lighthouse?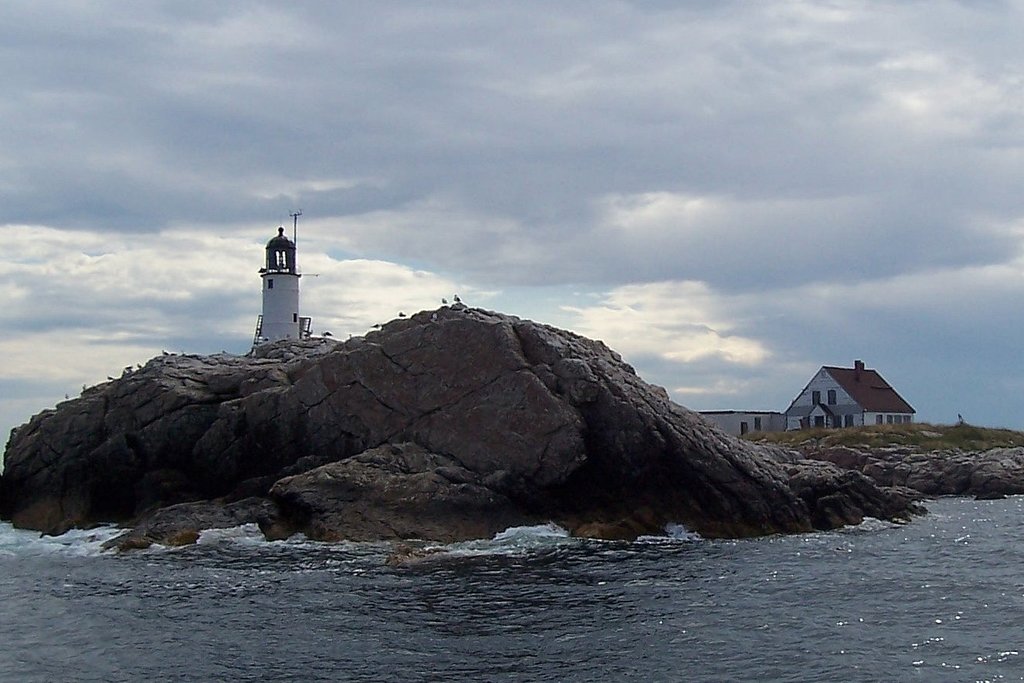
(237,210,316,355)
